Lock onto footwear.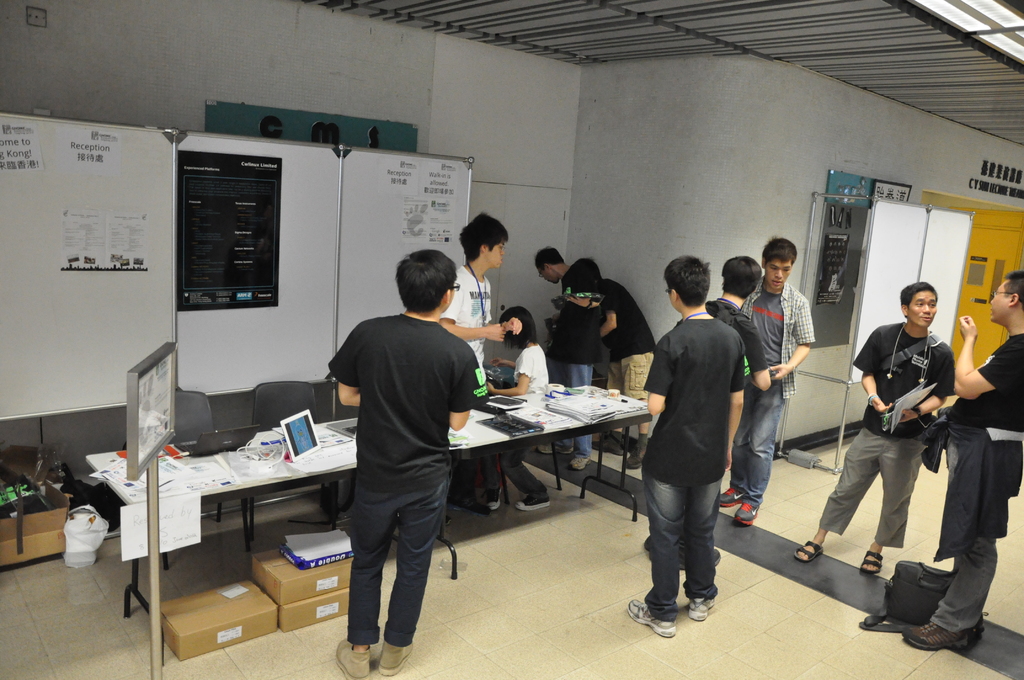
Locked: BBox(513, 494, 550, 513).
